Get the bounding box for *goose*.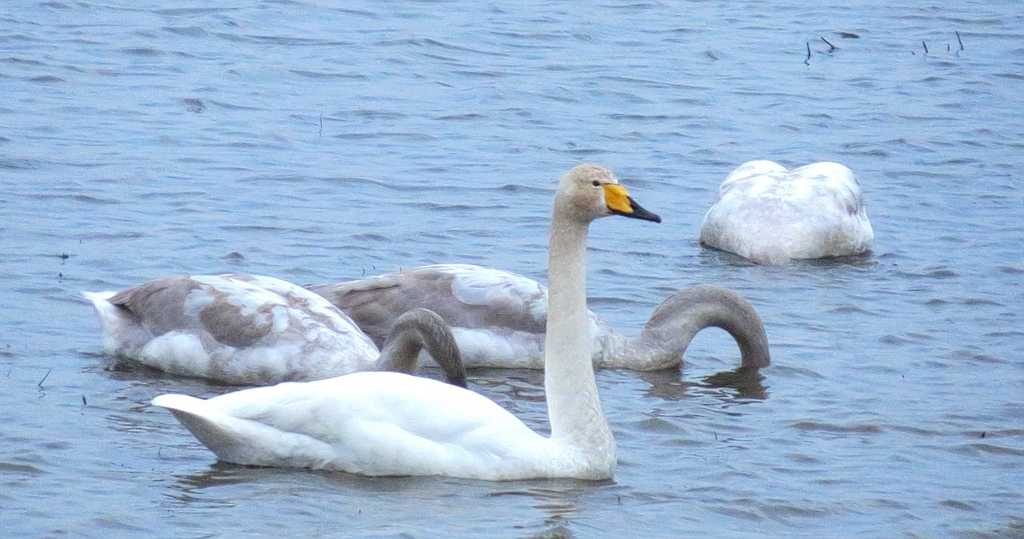
BBox(82, 268, 467, 386).
